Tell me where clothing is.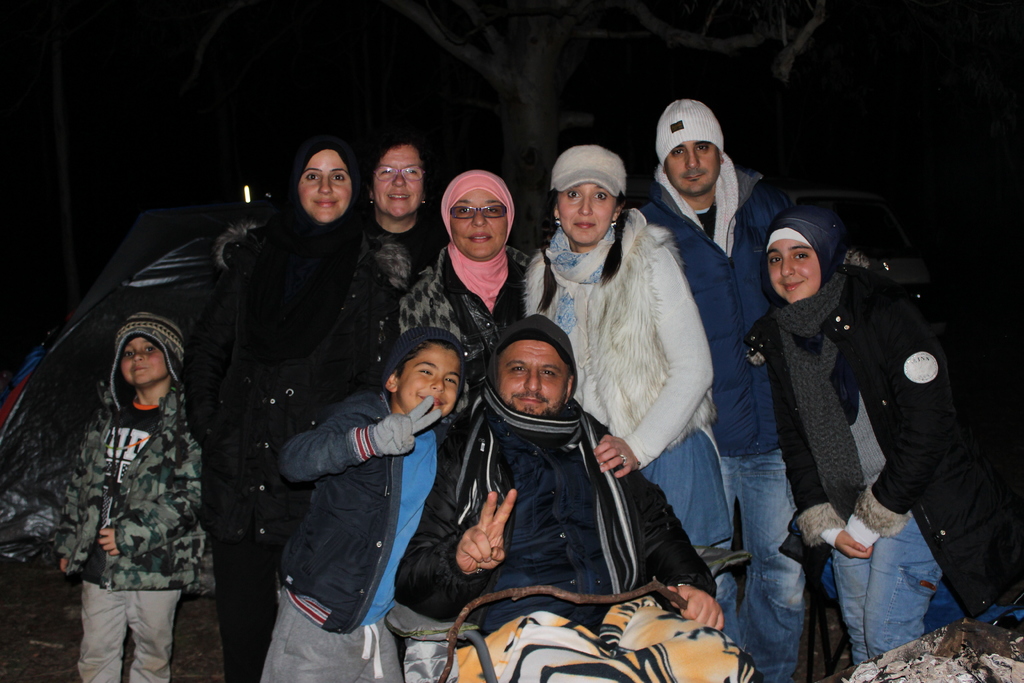
clothing is at Rect(207, 142, 394, 682).
